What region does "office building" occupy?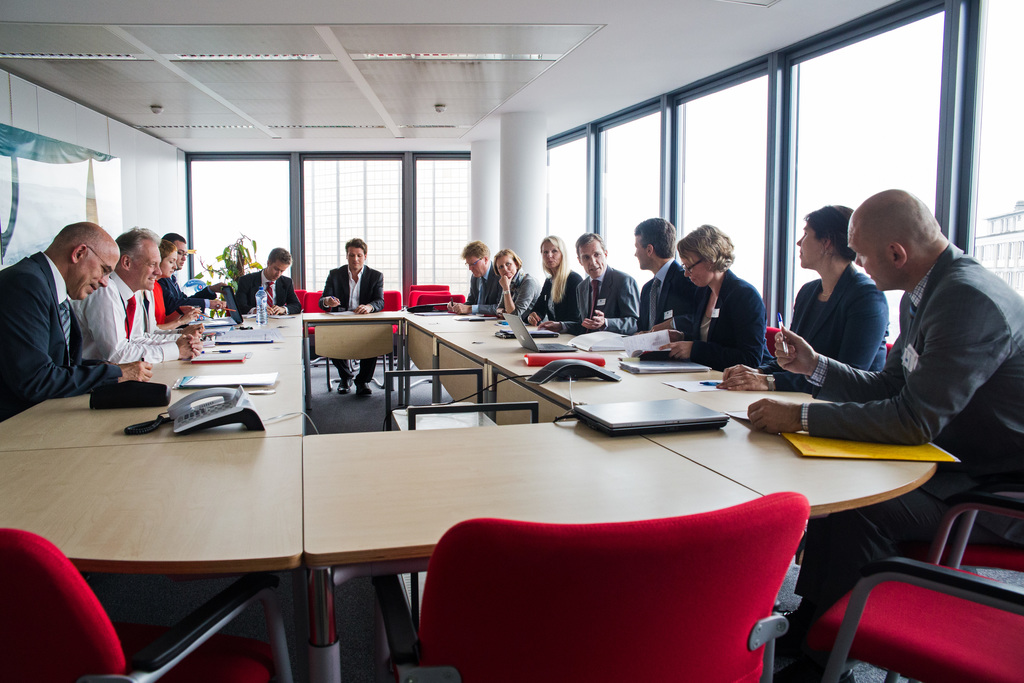
x1=0 y1=0 x2=976 y2=682.
